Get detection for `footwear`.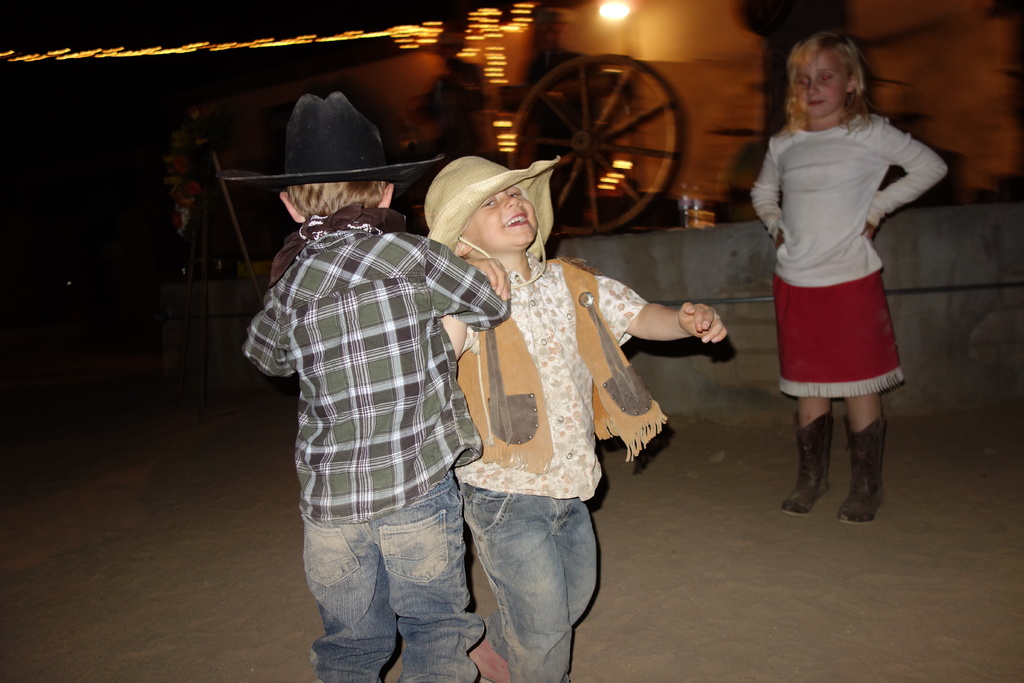
Detection: box=[783, 410, 832, 516].
